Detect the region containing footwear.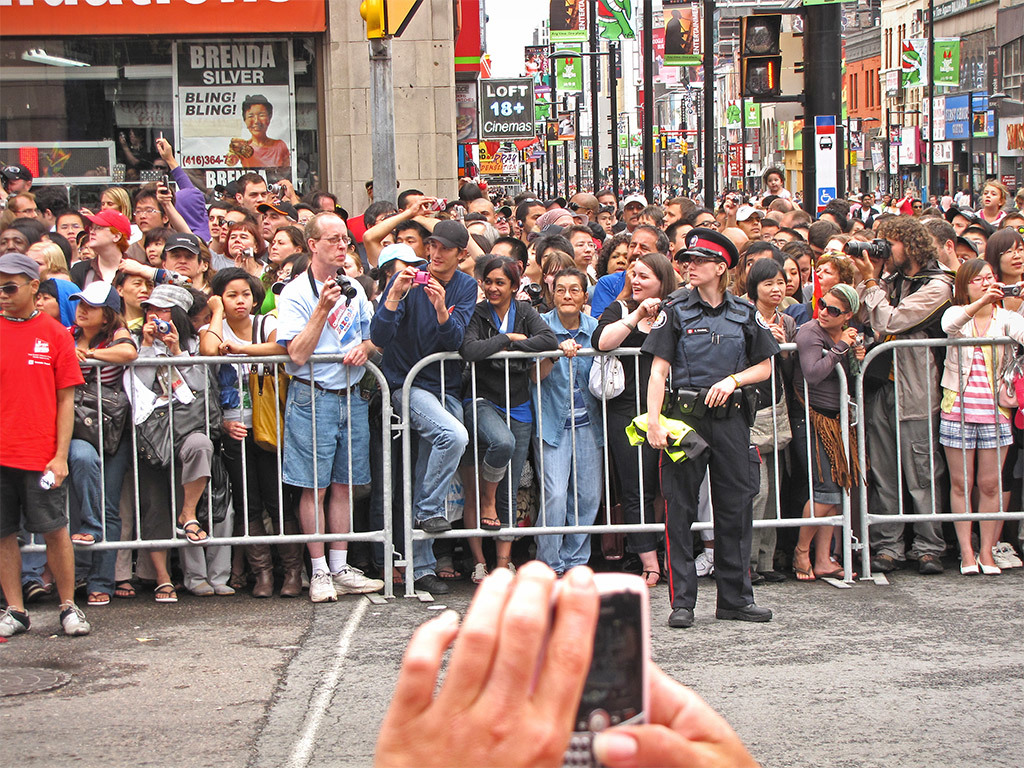
<region>861, 546, 904, 572</region>.
